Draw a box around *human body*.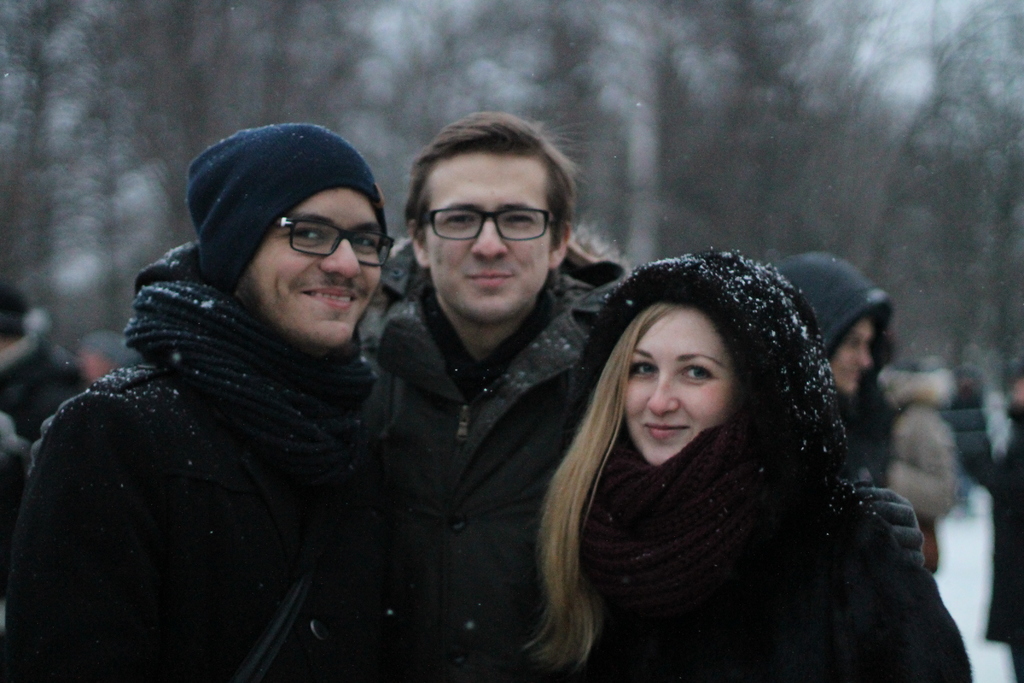
{"left": 16, "top": 98, "right": 501, "bottom": 682}.
